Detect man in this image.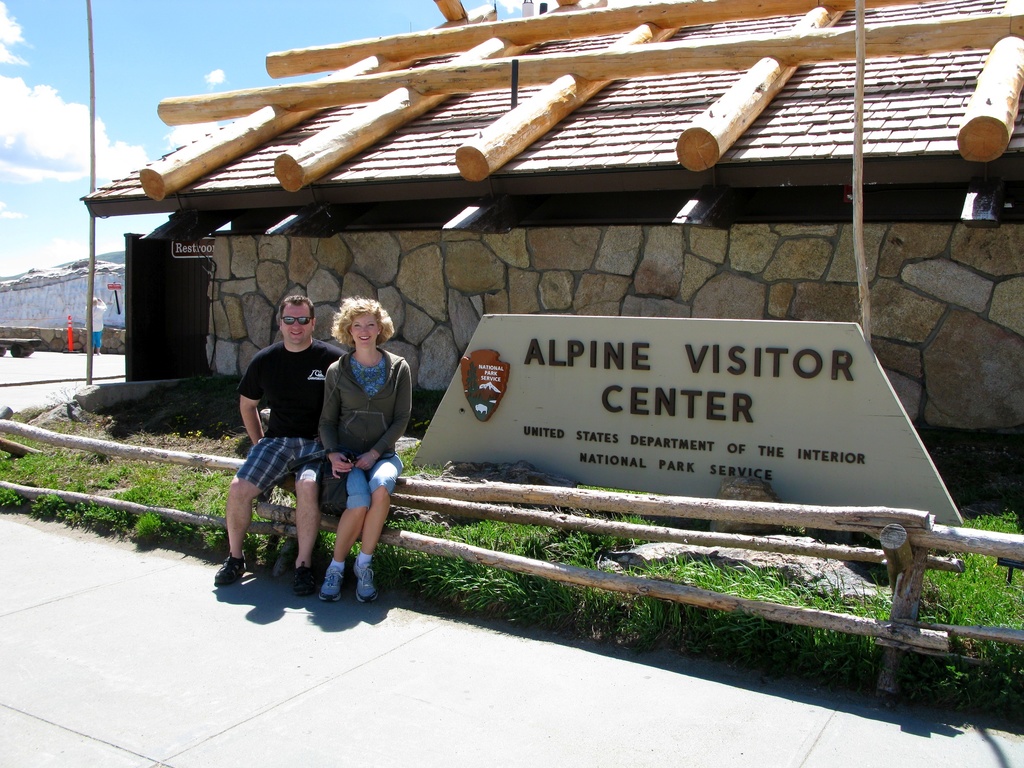
Detection: left=84, top=296, right=108, bottom=352.
